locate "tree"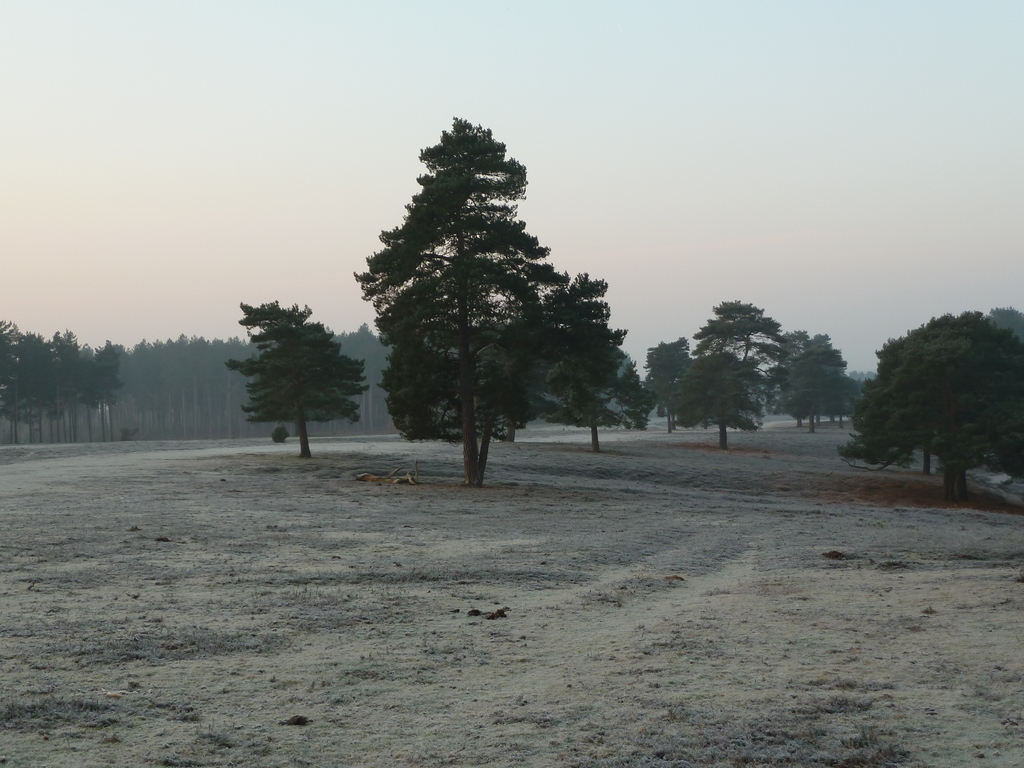
box(996, 307, 1023, 335)
